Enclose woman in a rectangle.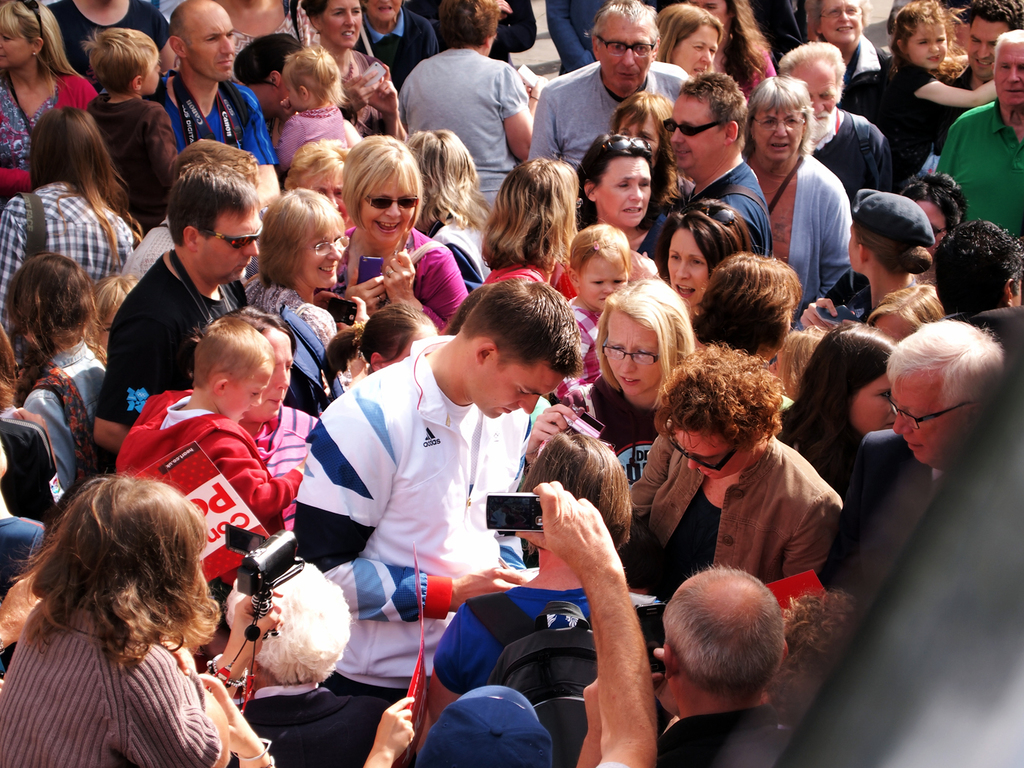
[x1=742, y1=72, x2=859, y2=306].
